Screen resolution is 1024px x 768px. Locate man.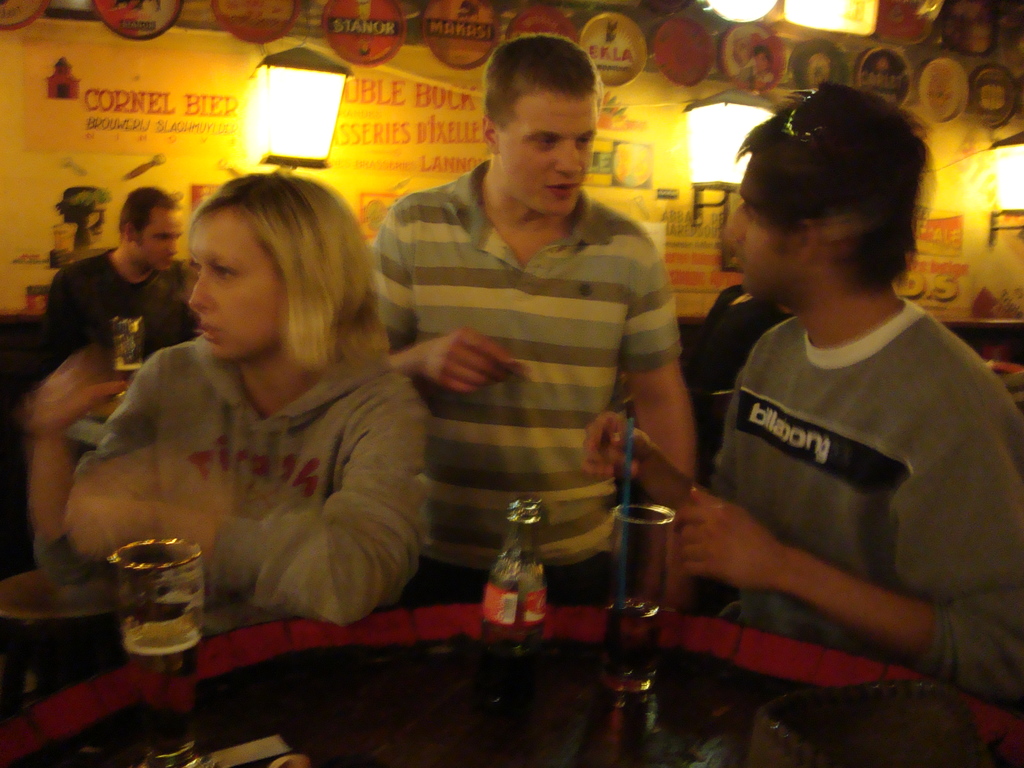
detection(579, 66, 1022, 717).
